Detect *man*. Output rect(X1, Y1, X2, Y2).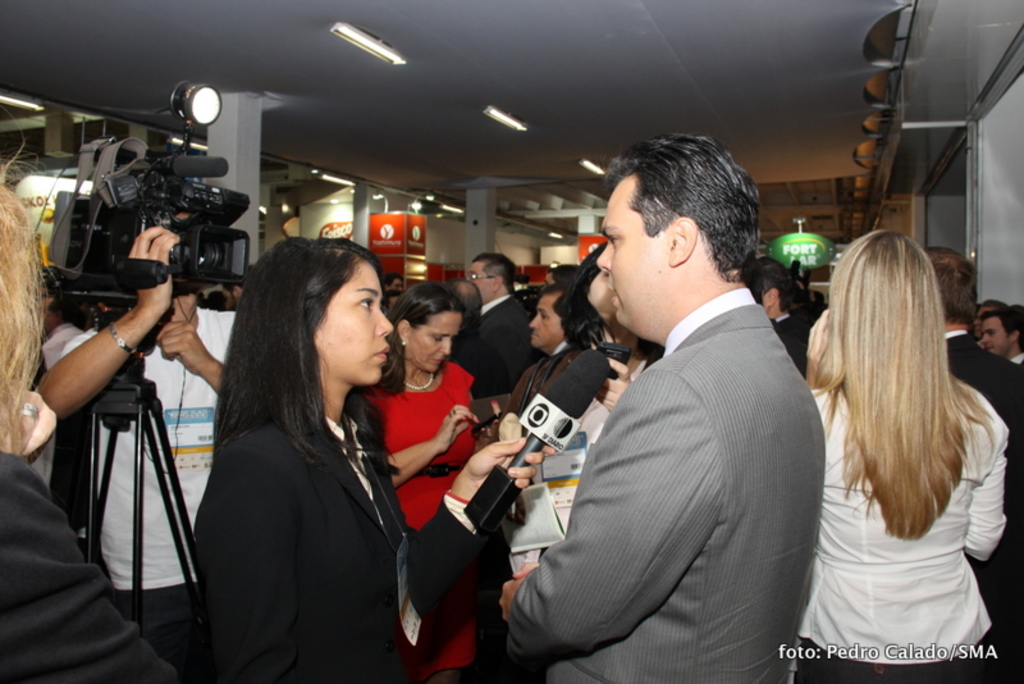
rect(975, 309, 1023, 368).
